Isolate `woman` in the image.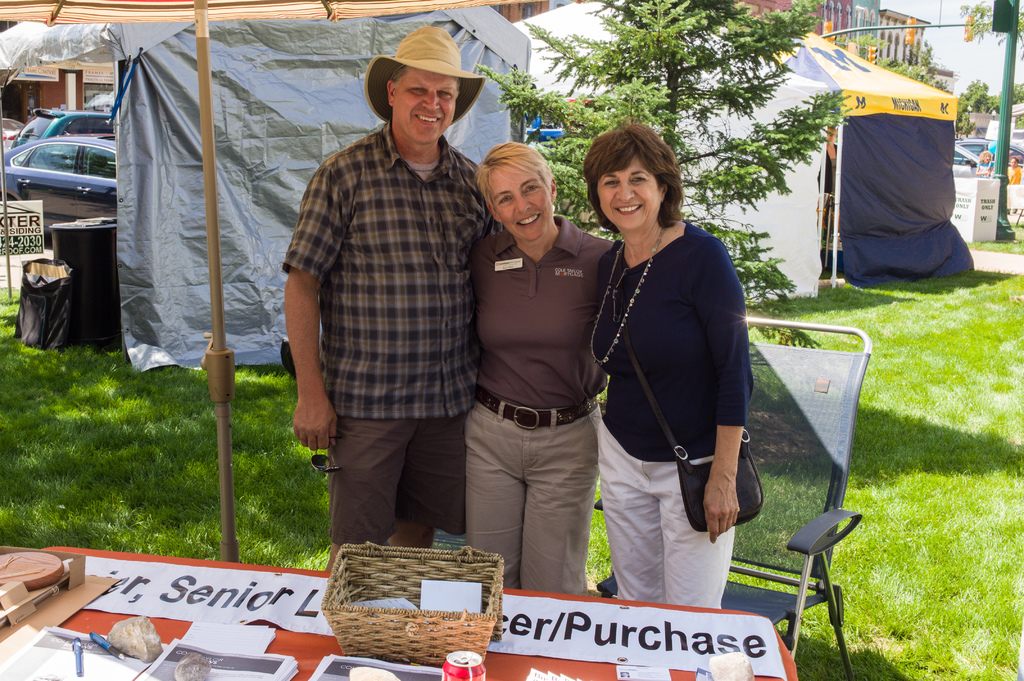
Isolated region: box(579, 133, 758, 614).
